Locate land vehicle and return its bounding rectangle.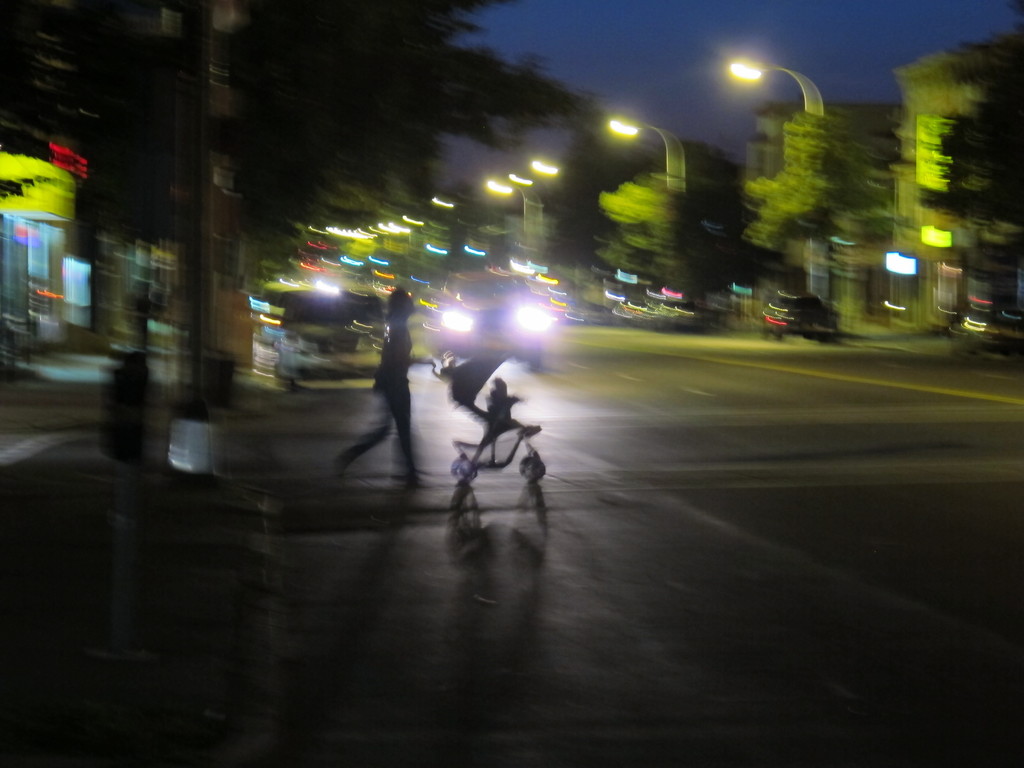
bbox(426, 271, 554, 378).
